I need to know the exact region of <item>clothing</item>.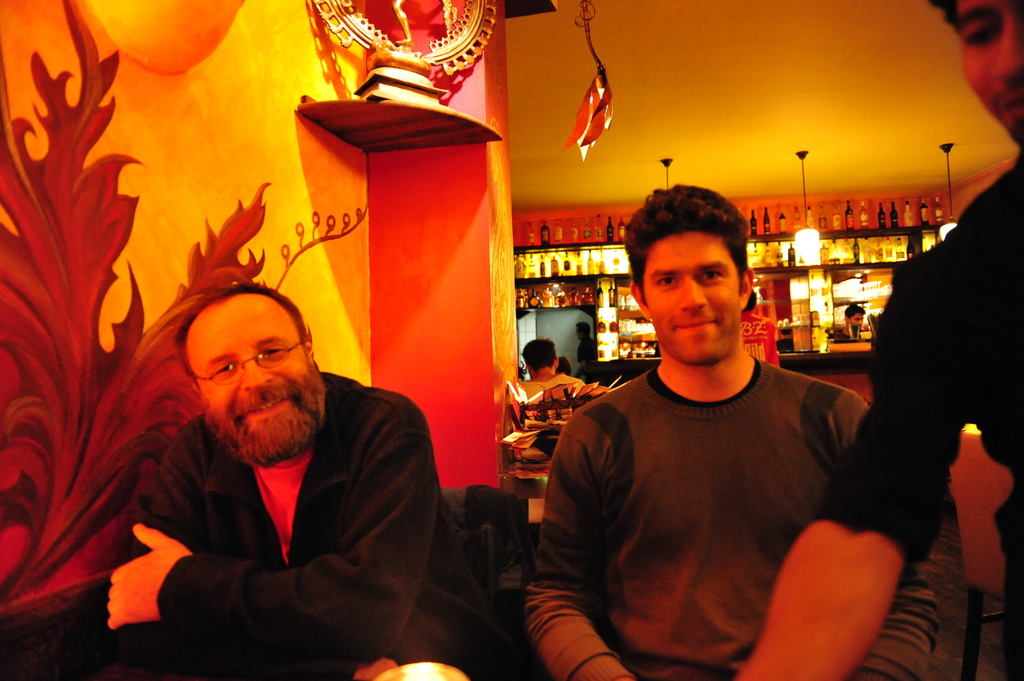
Region: locate(506, 371, 638, 412).
